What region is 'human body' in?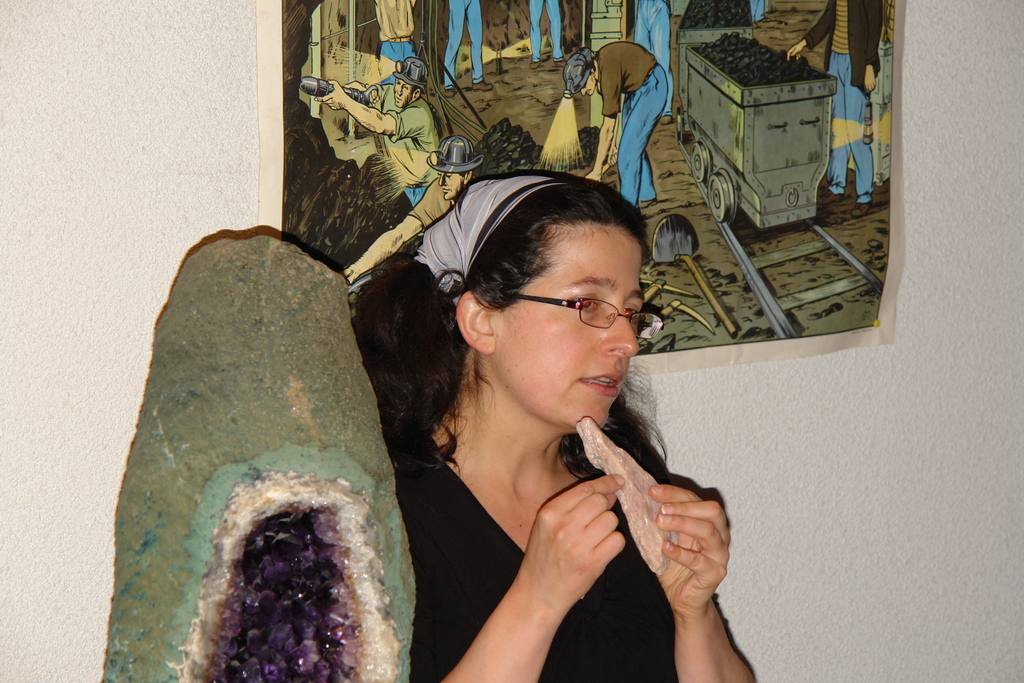
[left=324, top=55, right=436, bottom=198].
